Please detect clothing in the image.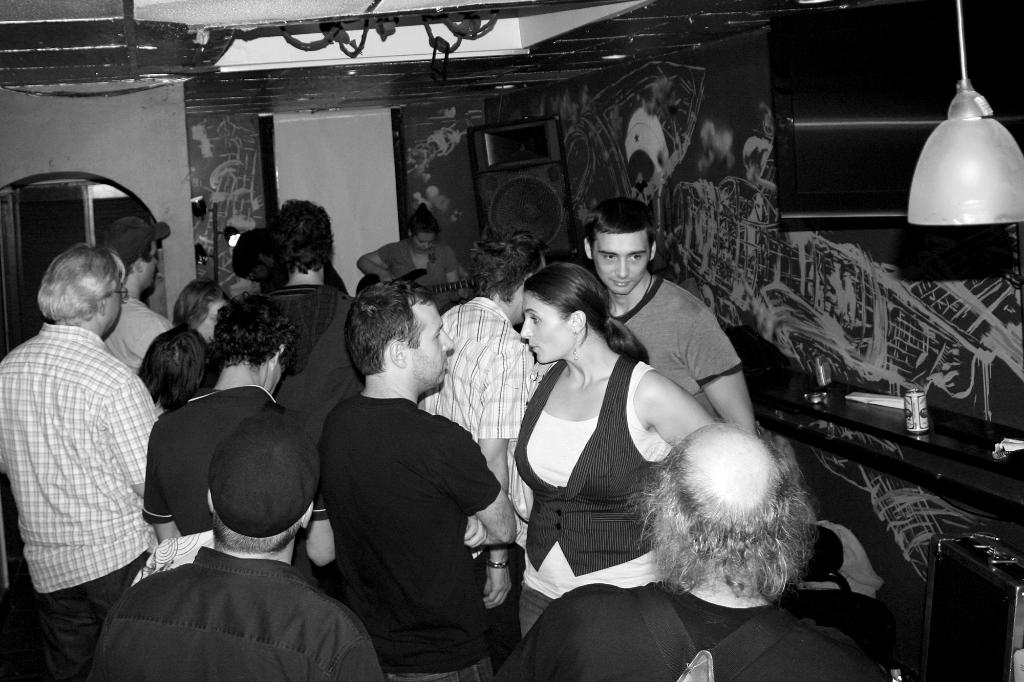
<box>490,577,883,681</box>.
